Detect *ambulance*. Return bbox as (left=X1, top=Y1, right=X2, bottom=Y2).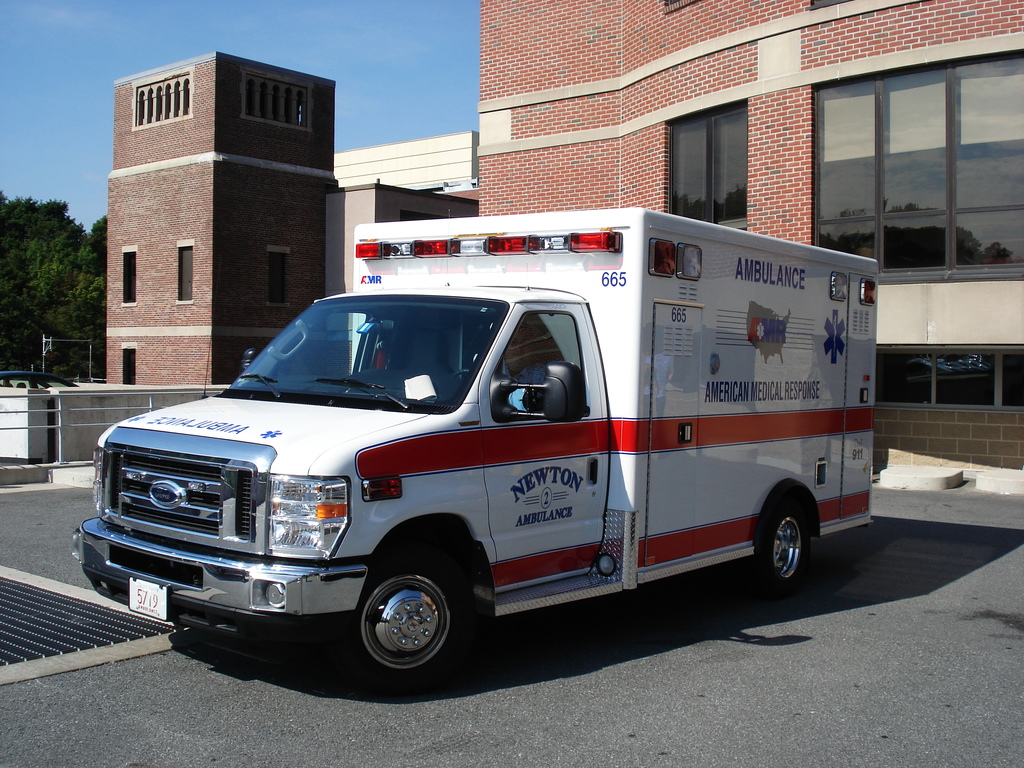
(left=67, top=204, right=878, bottom=689).
